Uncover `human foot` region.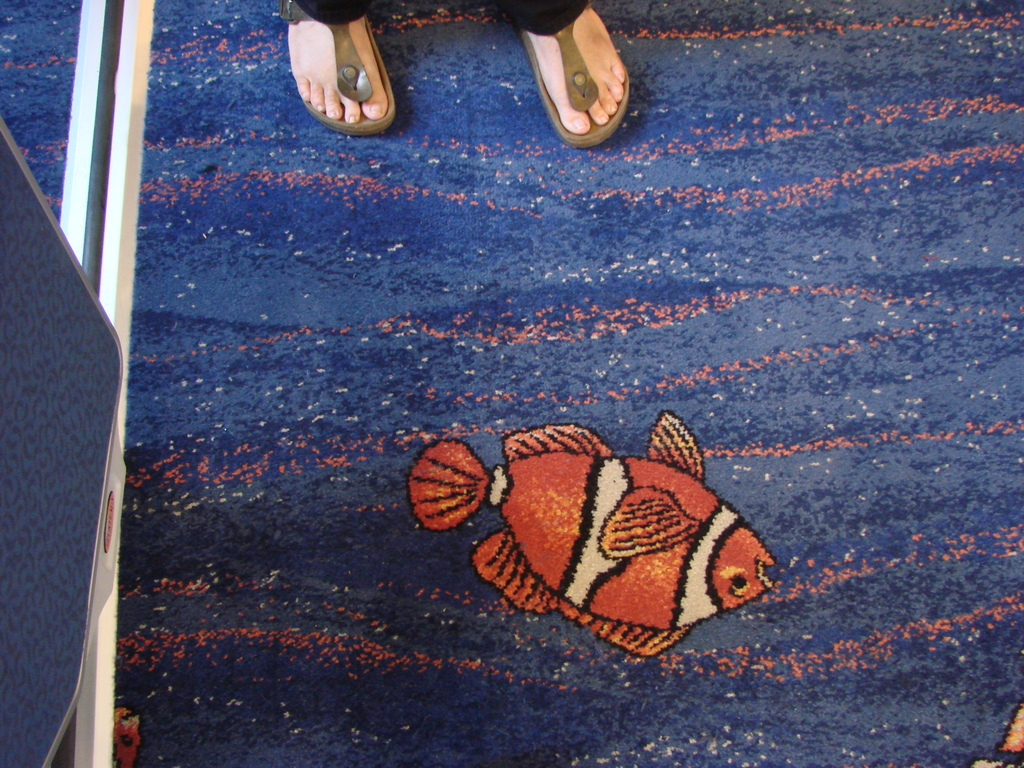
Uncovered: crop(480, 1, 632, 152).
